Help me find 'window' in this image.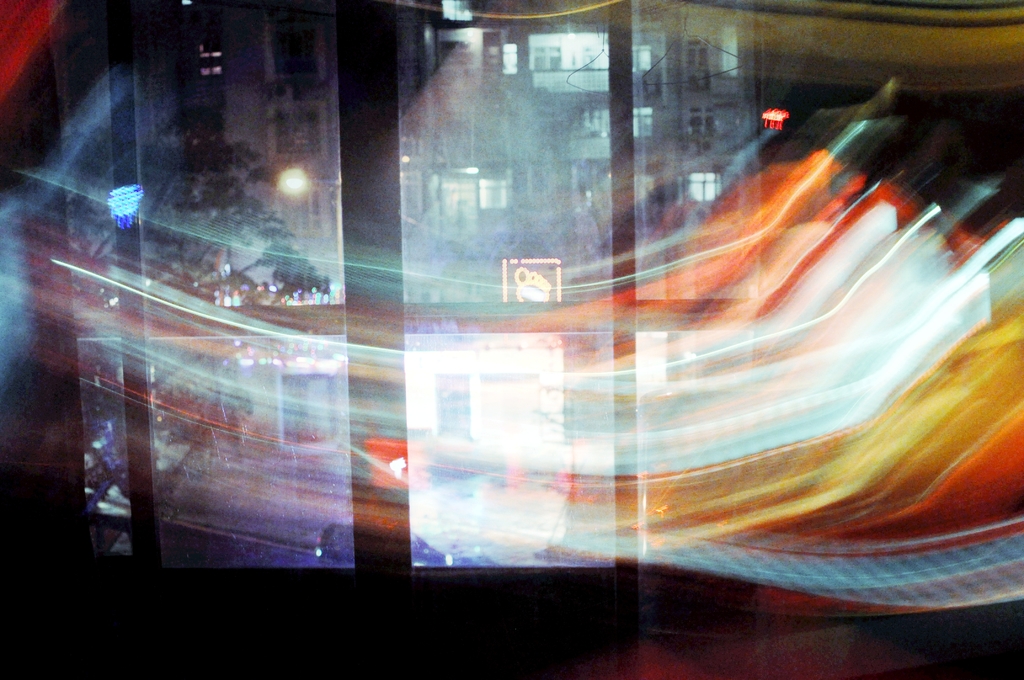
Found it: <region>687, 37, 705, 67</region>.
